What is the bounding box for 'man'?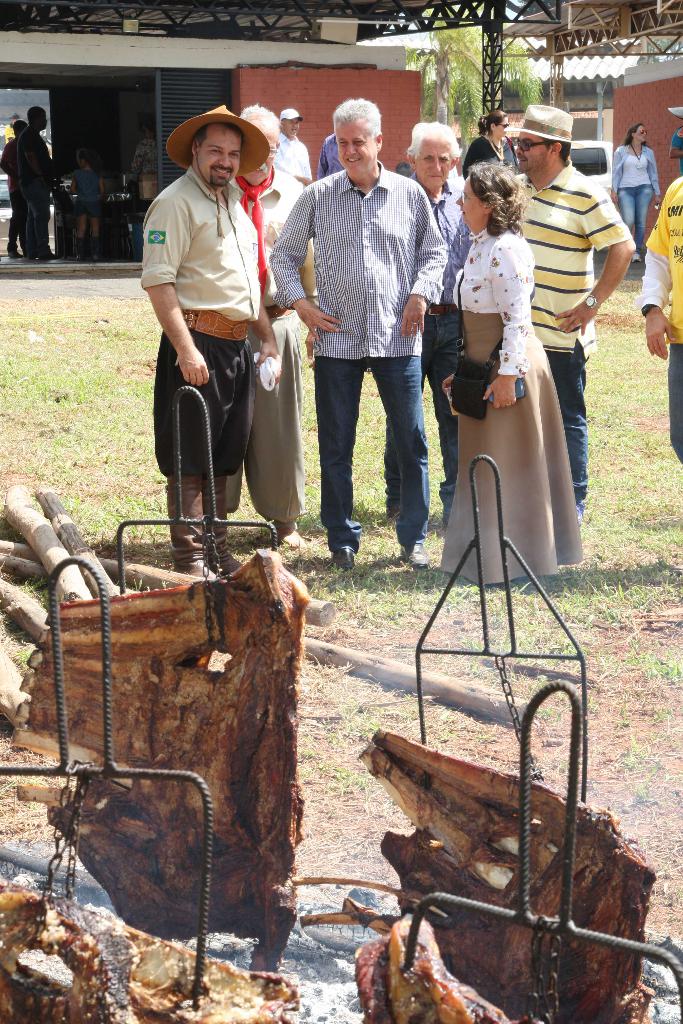
box=[509, 100, 639, 525].
